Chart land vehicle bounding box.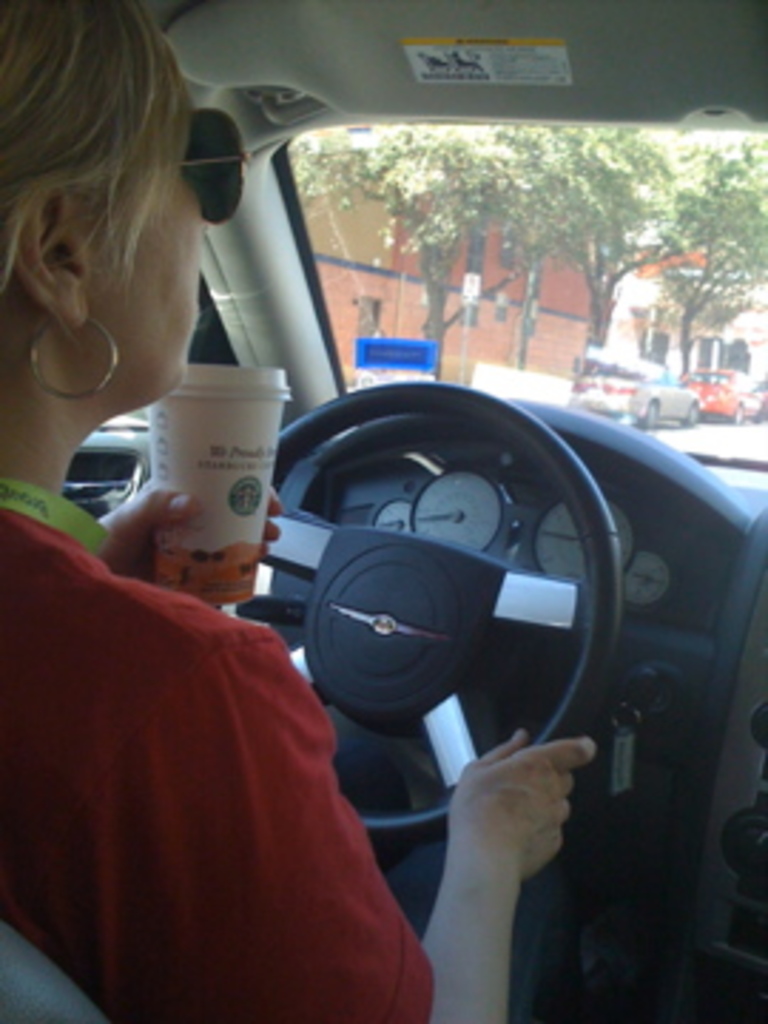
Charted: pyautogui.locateOnScreen(28, 94, 765, 961).
